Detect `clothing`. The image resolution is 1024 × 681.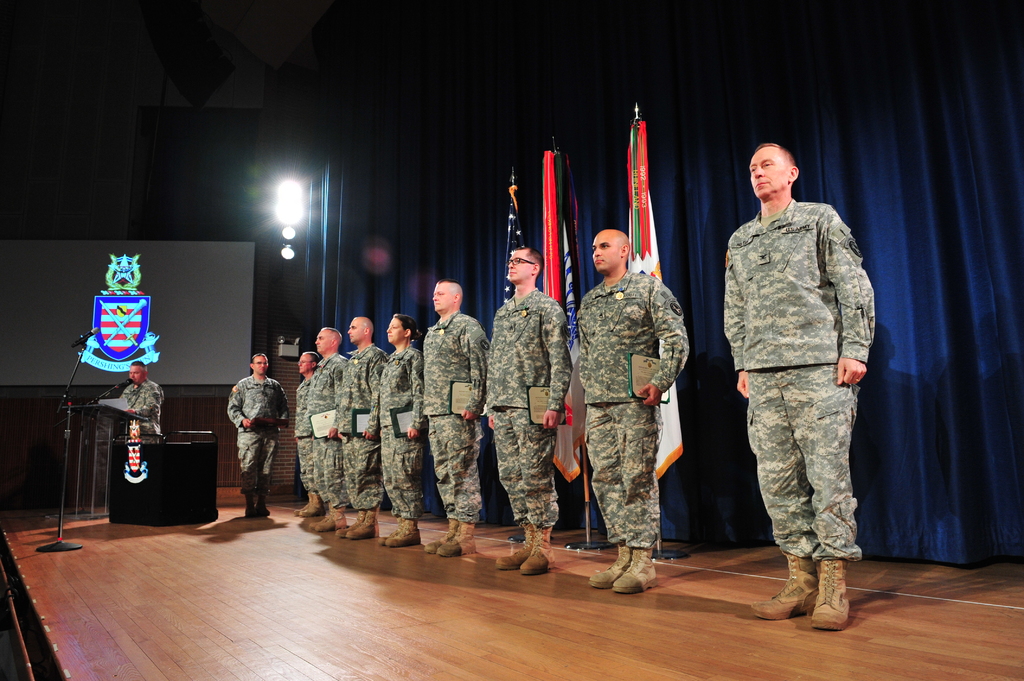
(579, 261, 687, 545).
